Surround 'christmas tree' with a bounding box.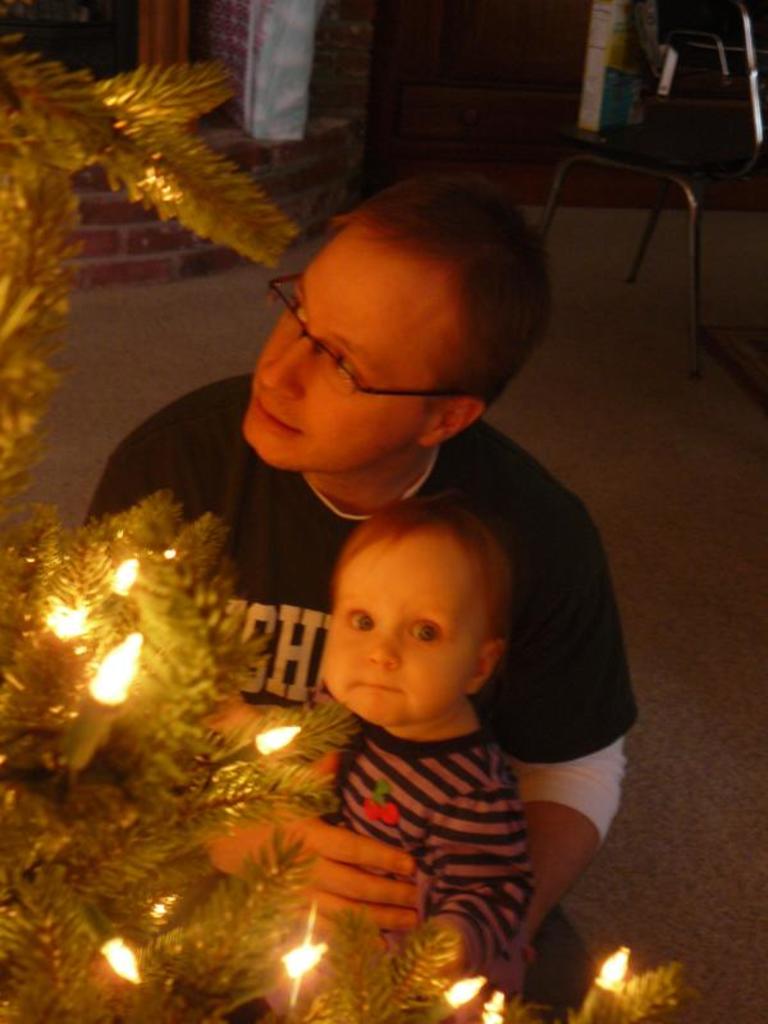
<bbox>0, 0, 741, 1020</bbox>.
